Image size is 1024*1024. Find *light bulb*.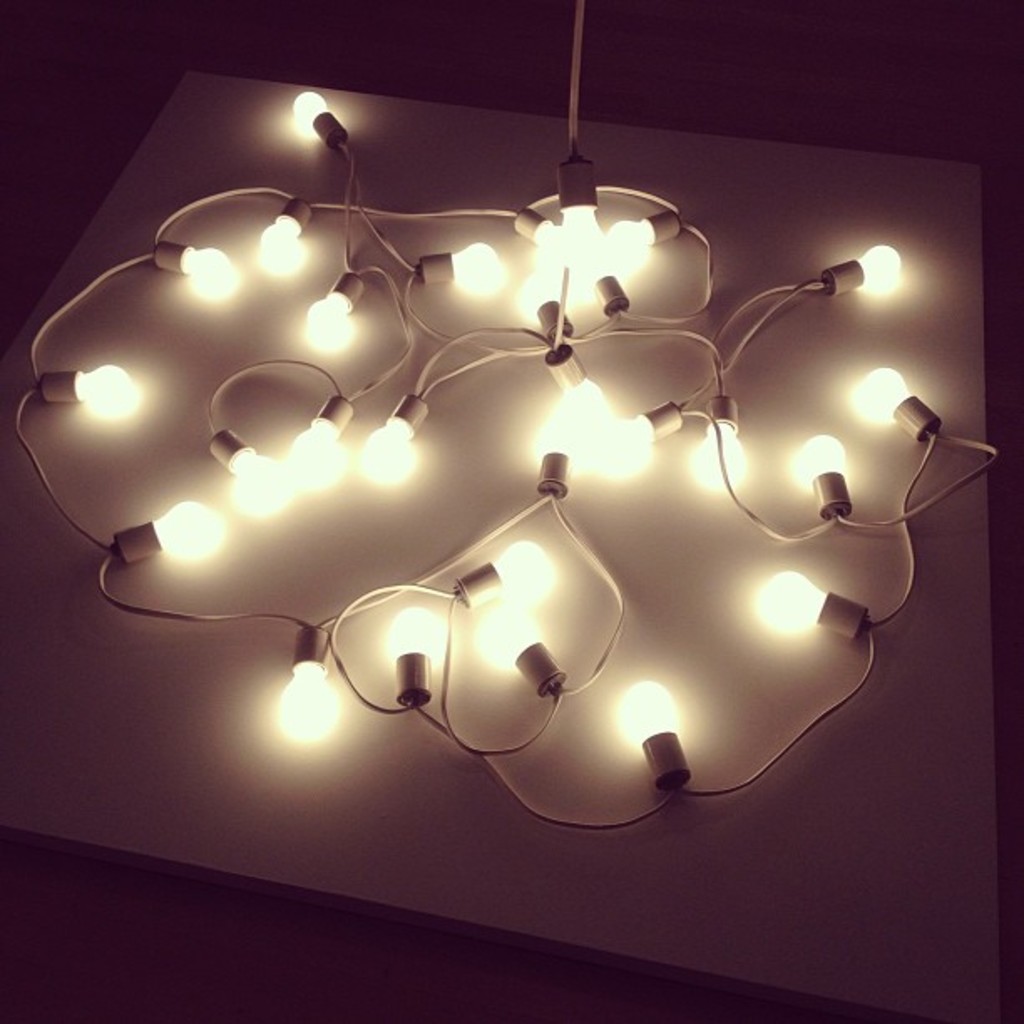
{"left": 151, "top": 234, "right": 239, "bottom": 288}.
